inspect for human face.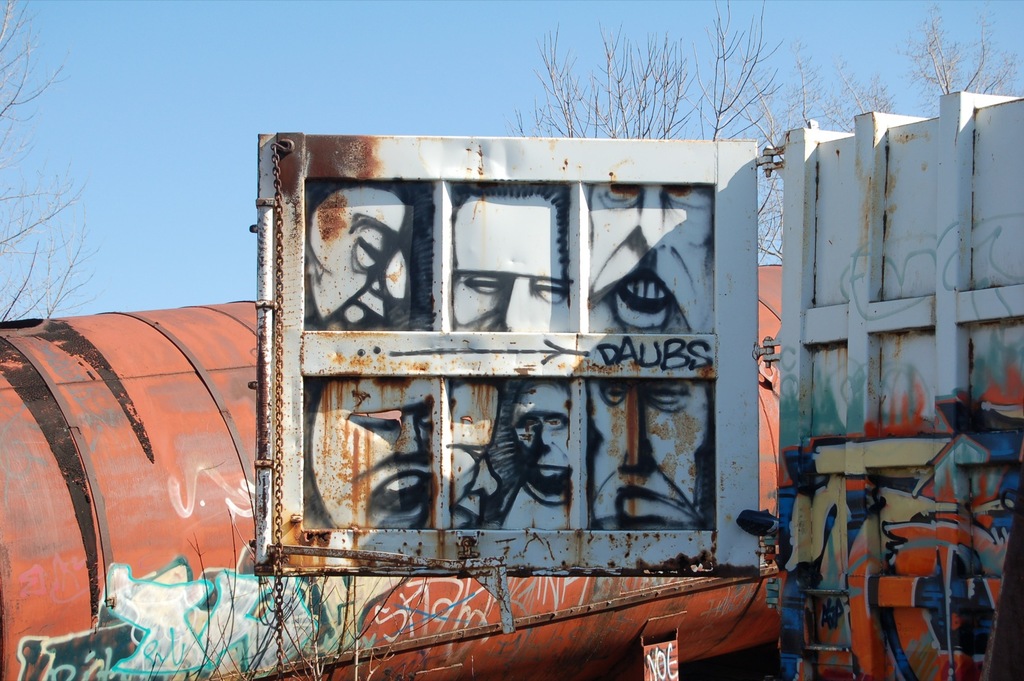
Inspection: box(452, 195, 566, 332).
